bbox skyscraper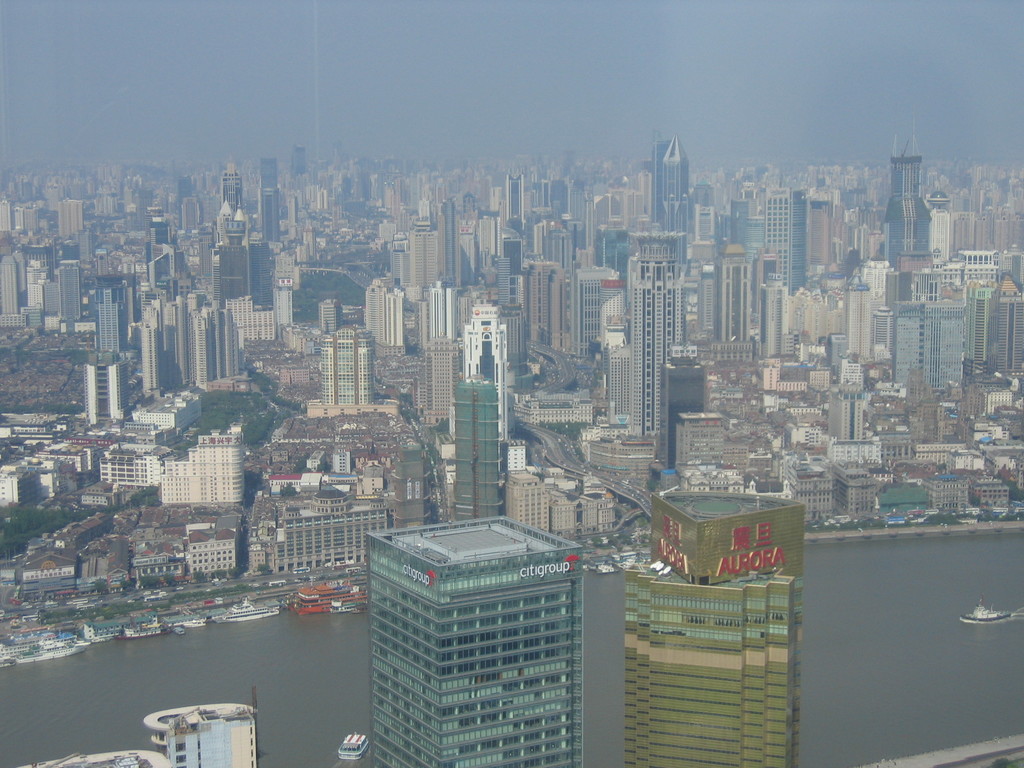
x1=765 y1=185 x2=809 y2=288
